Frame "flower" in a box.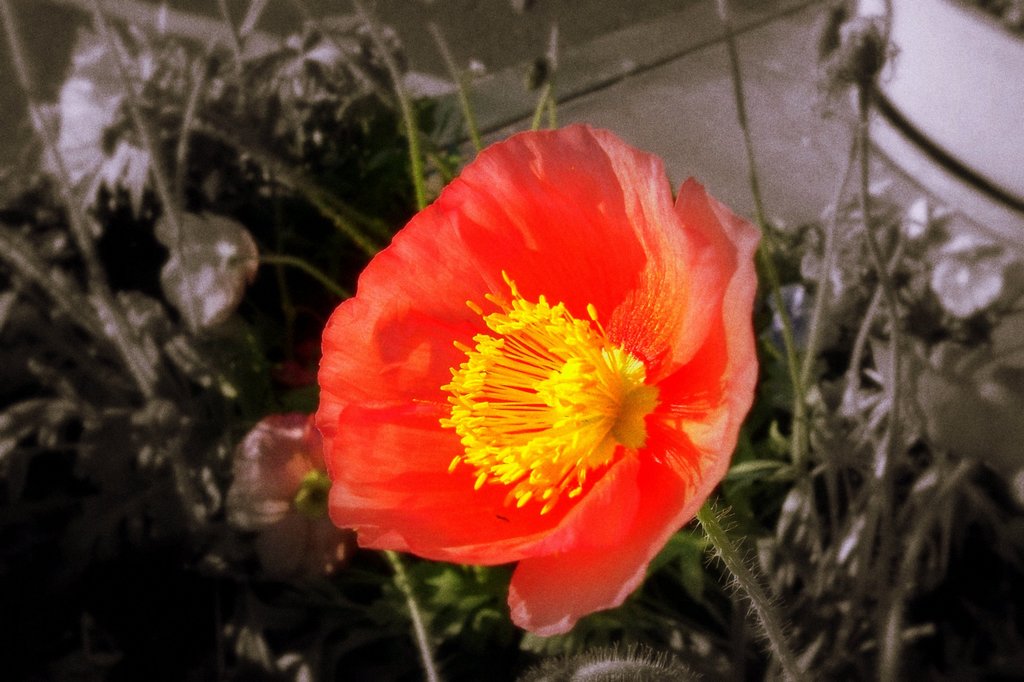
crop(317, 116, 773, 617).
